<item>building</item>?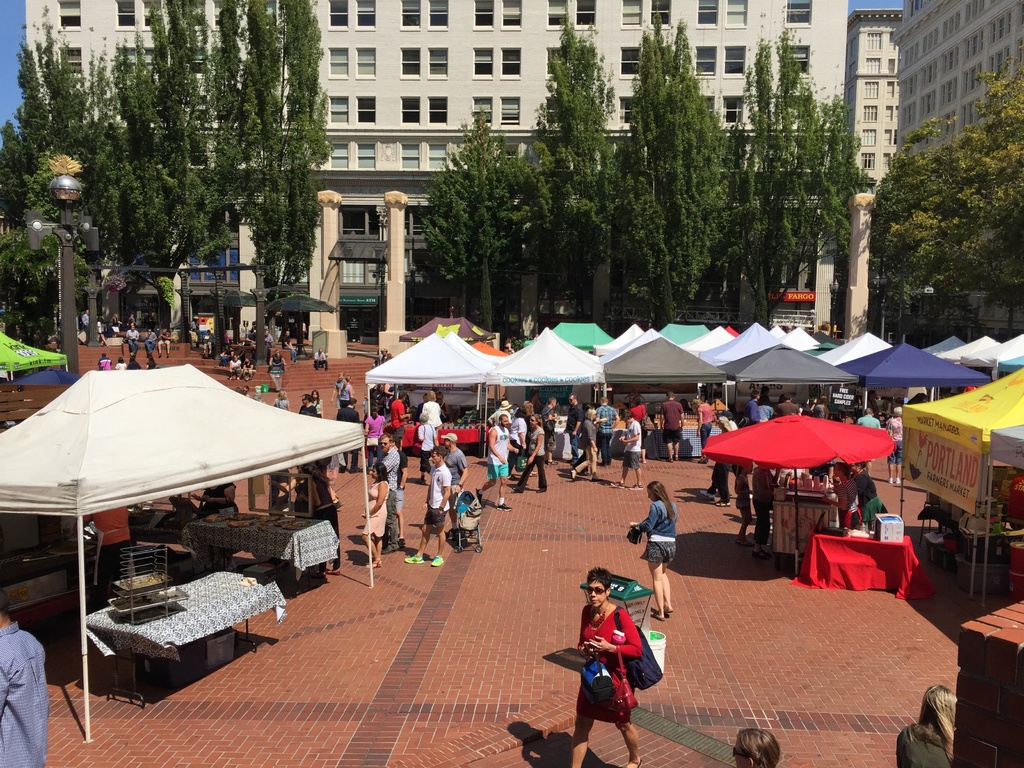
(x1=886, y1=0, x2=1023, y2=343)
